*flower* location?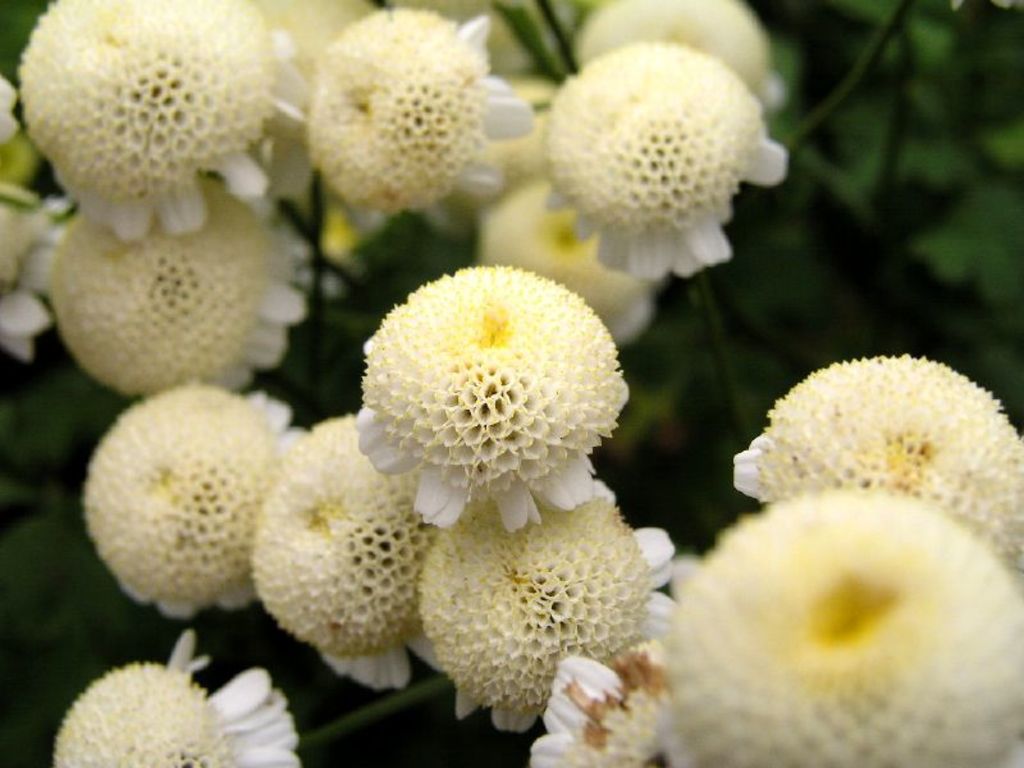
box=[526, 10, 782, 293]
